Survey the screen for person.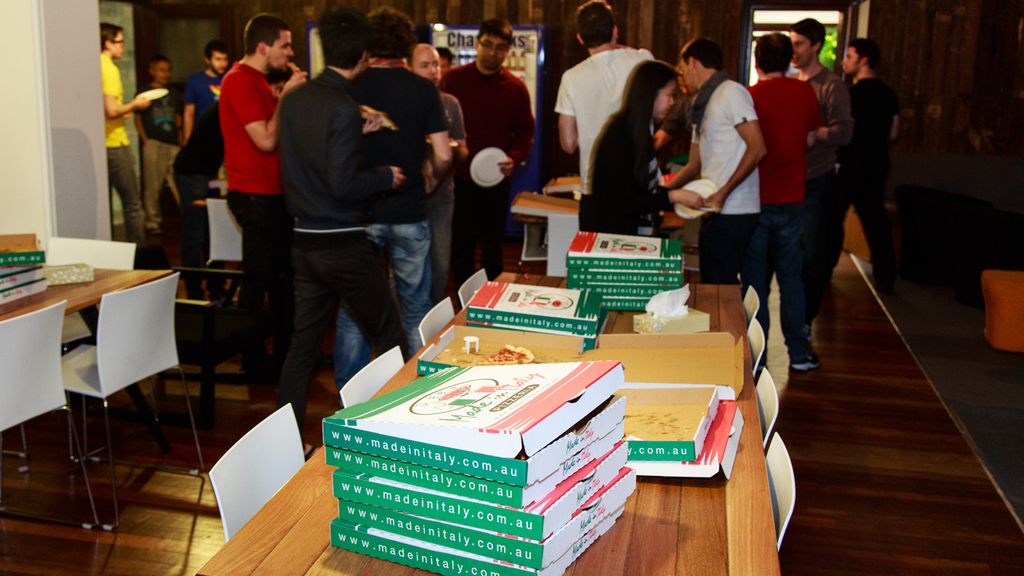
Survey found: 291, 12, 422, 445.
